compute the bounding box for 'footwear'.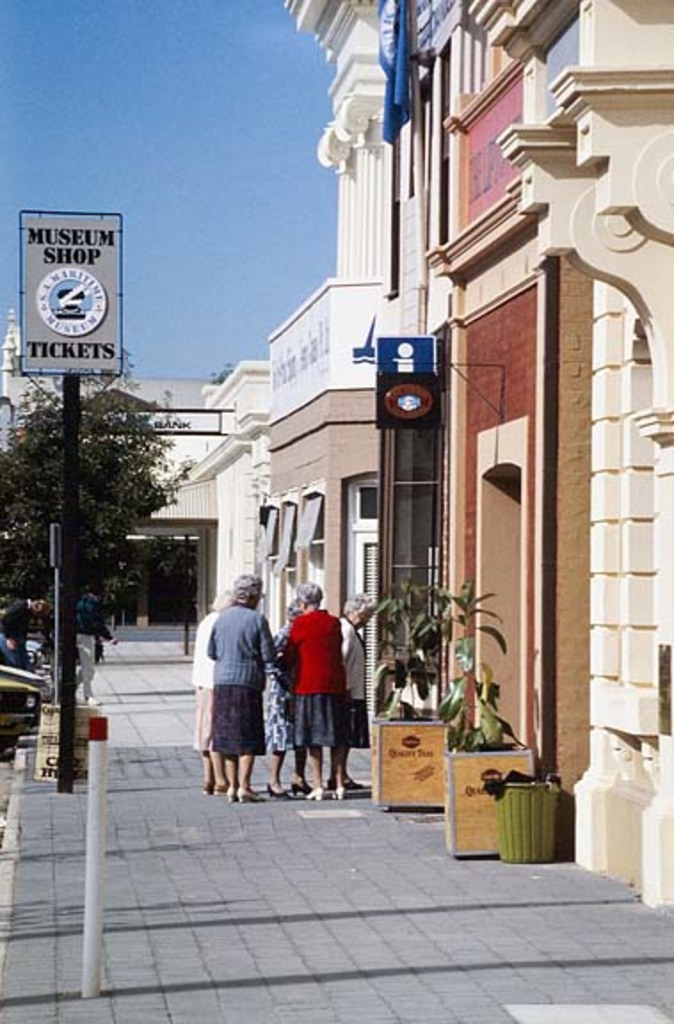
l=233, t=775, r=260, b=805.
